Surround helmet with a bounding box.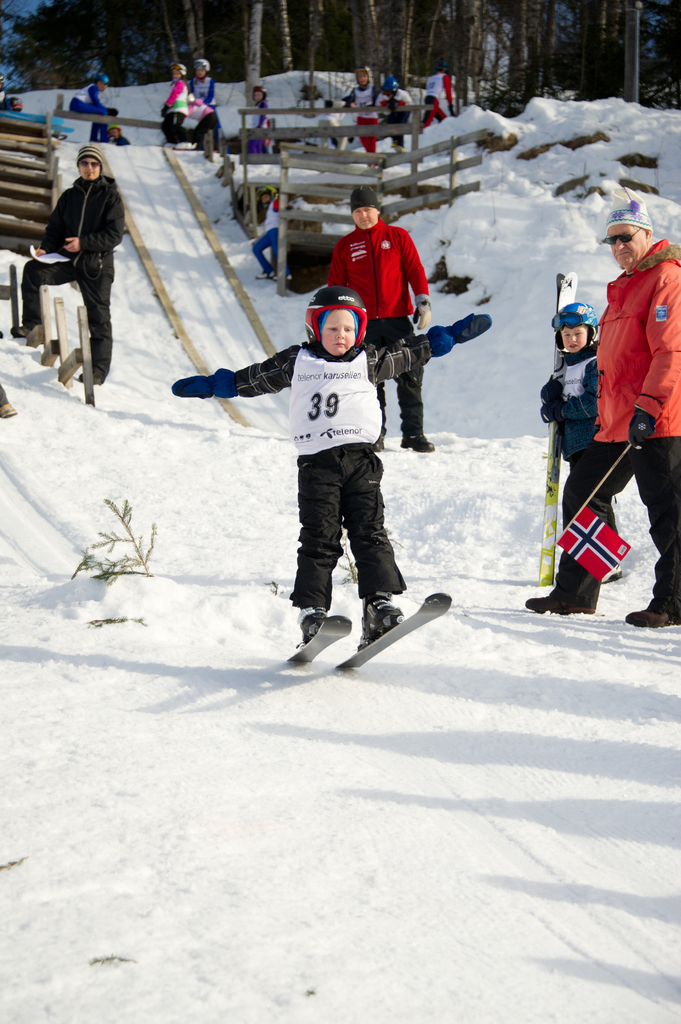
select_region(252, 86, 268, 98).
